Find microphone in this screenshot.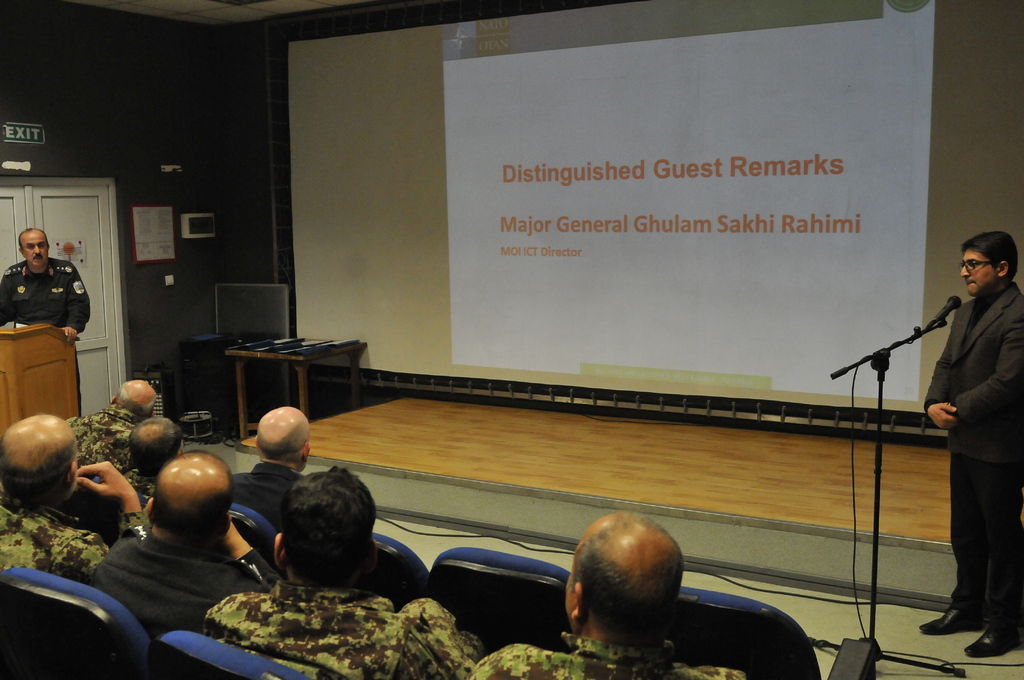
The bounding box for microphone is <bbox>938, 293, 961, 322</bbox>.
